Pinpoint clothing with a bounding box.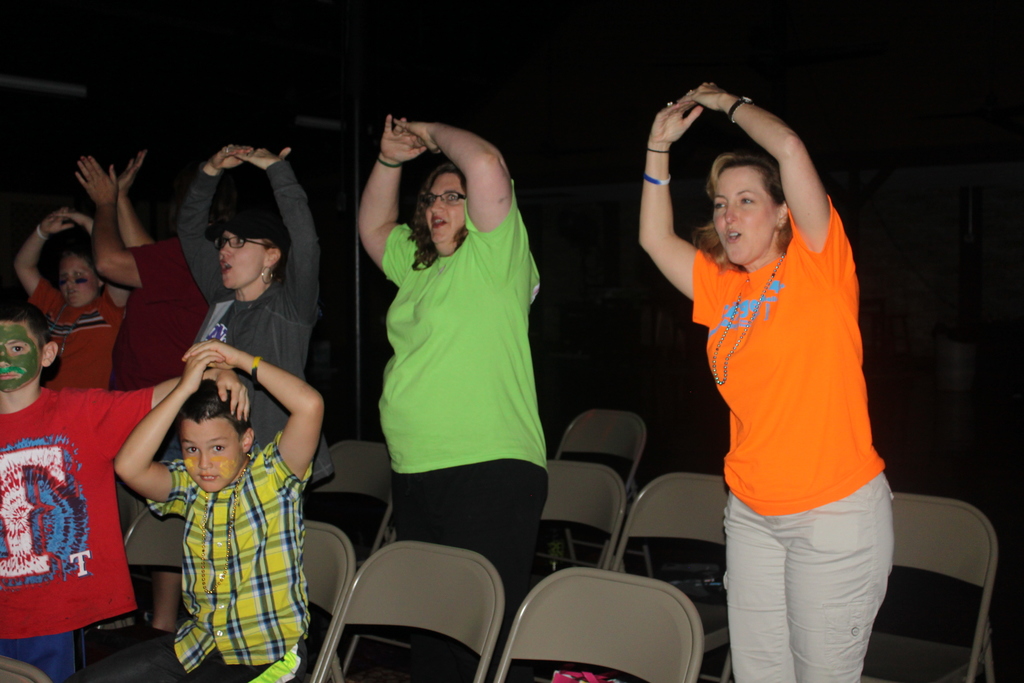
BBox(145, 434, 322, 679).
